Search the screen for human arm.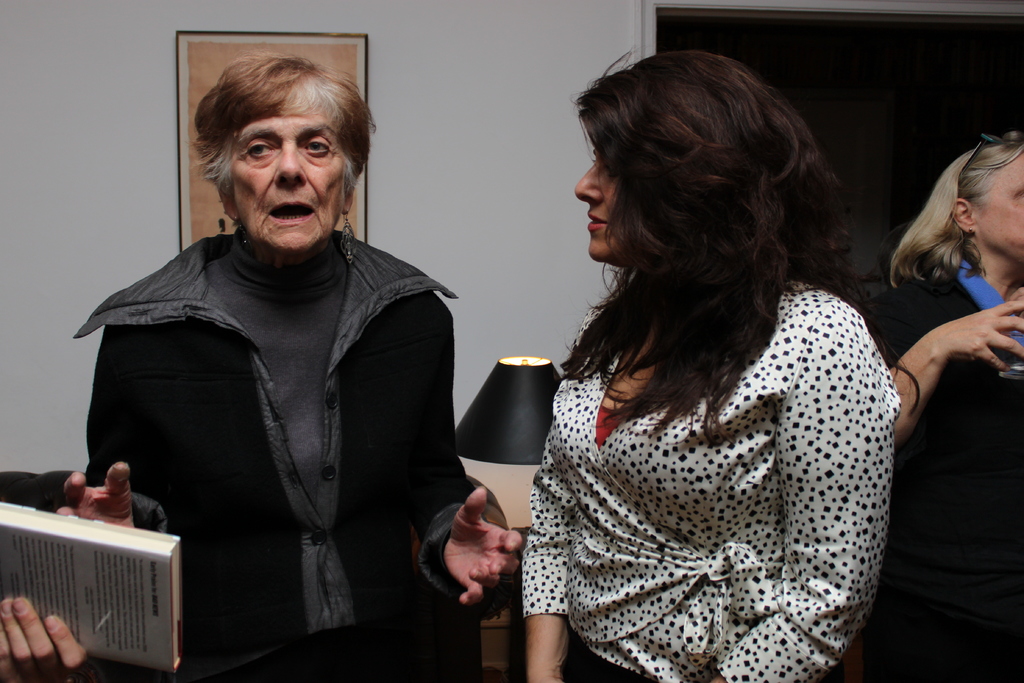
Found at [405,293,530,606].
